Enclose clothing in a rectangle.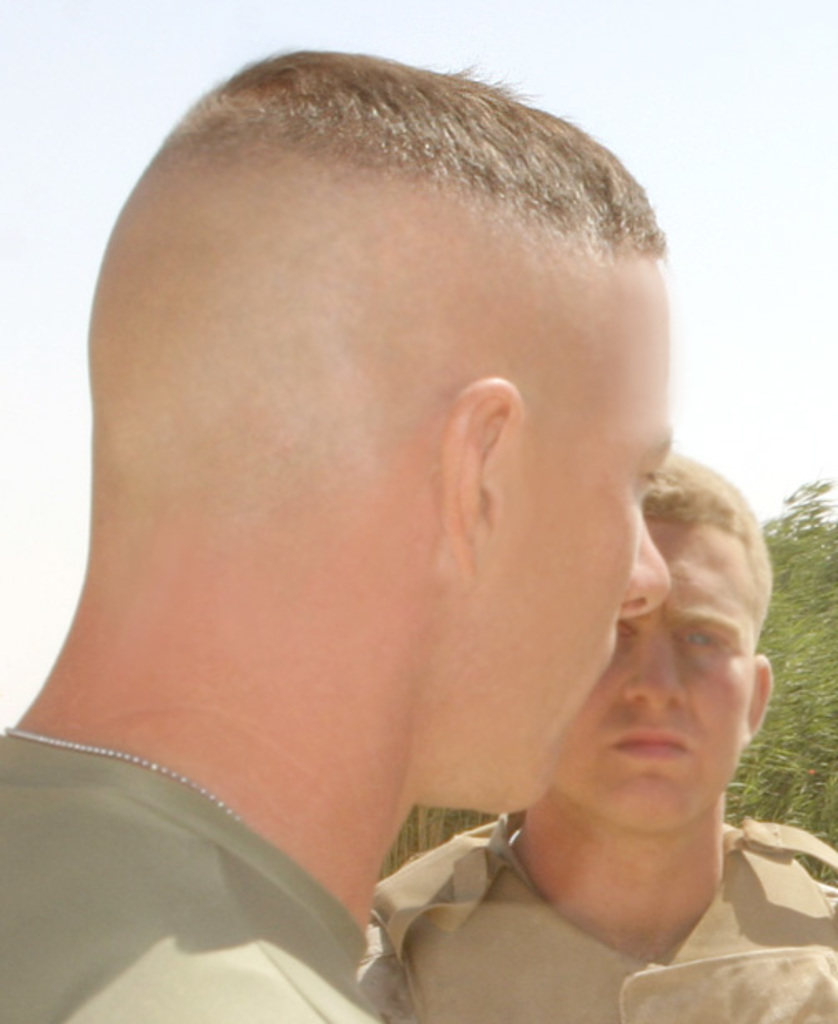
[left=0, top=735, right=402, bottom=1022].
